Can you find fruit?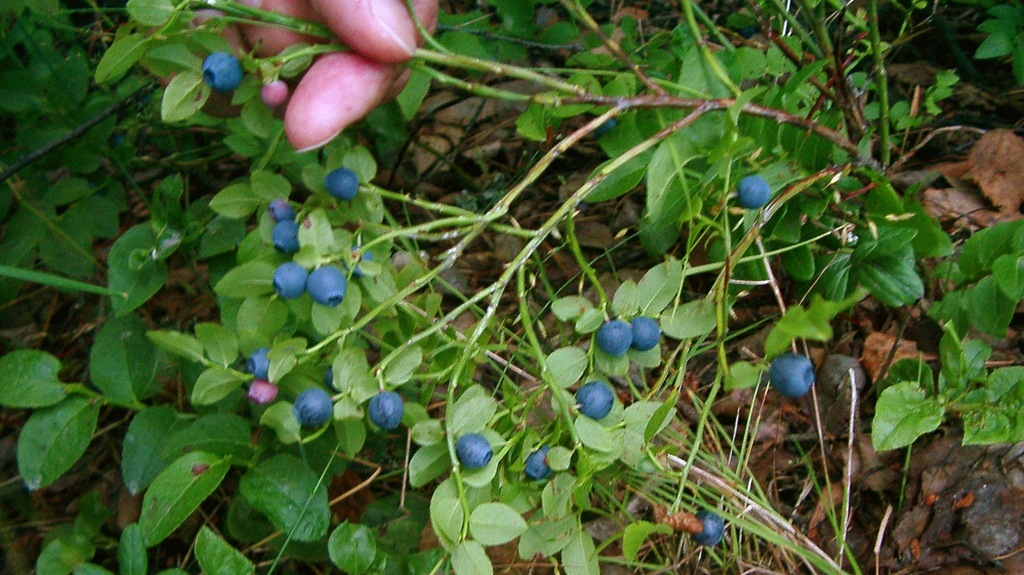
Yes, bounding box: bbox(521, 450, 552, 481).
